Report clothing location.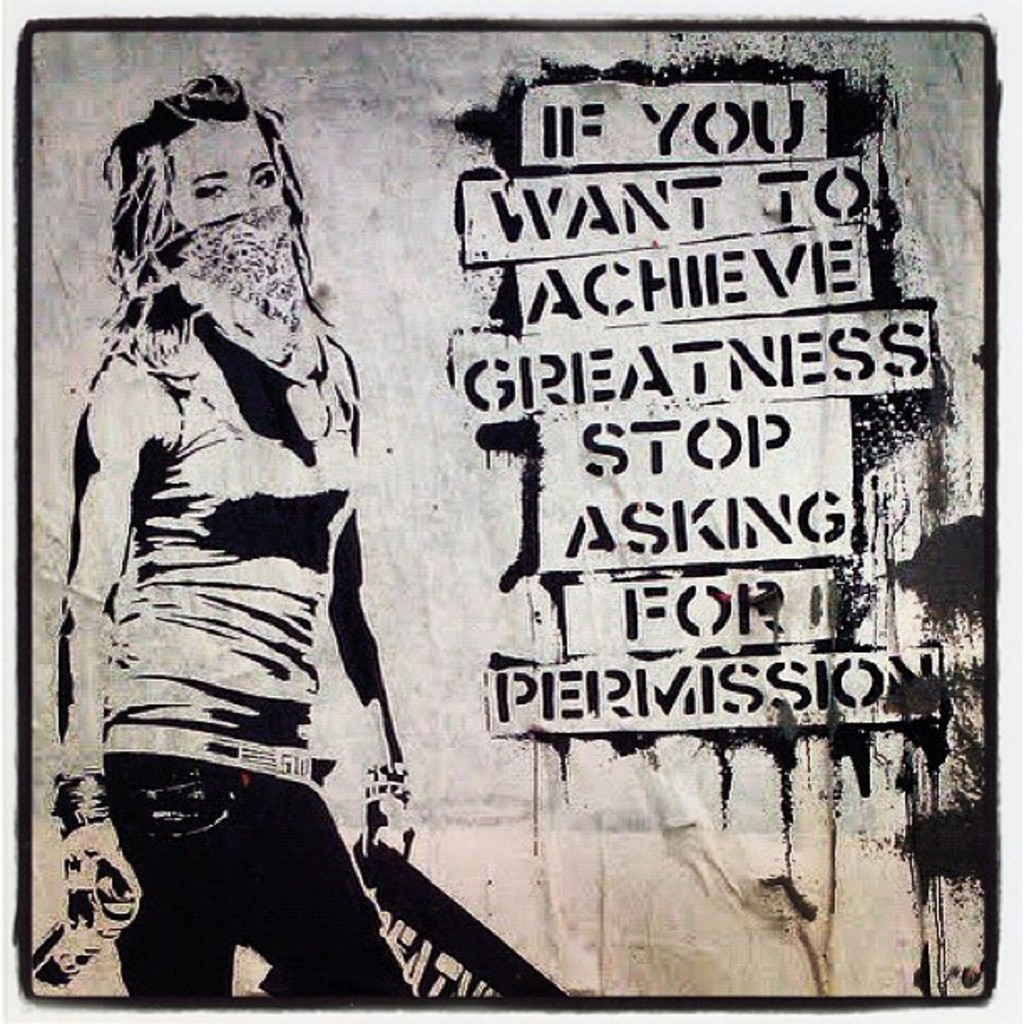
Report: (x1=99, y1=755, x2=415, y2=1001).
